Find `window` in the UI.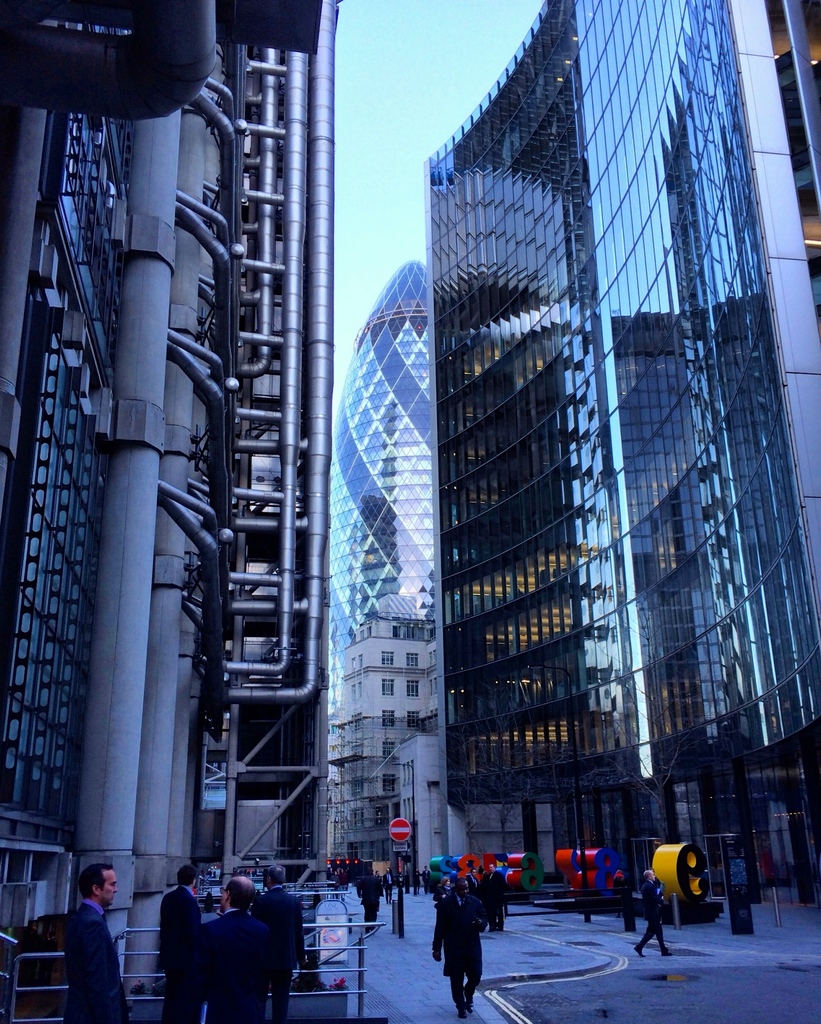
UI element at [797, 649, 820, 734].
